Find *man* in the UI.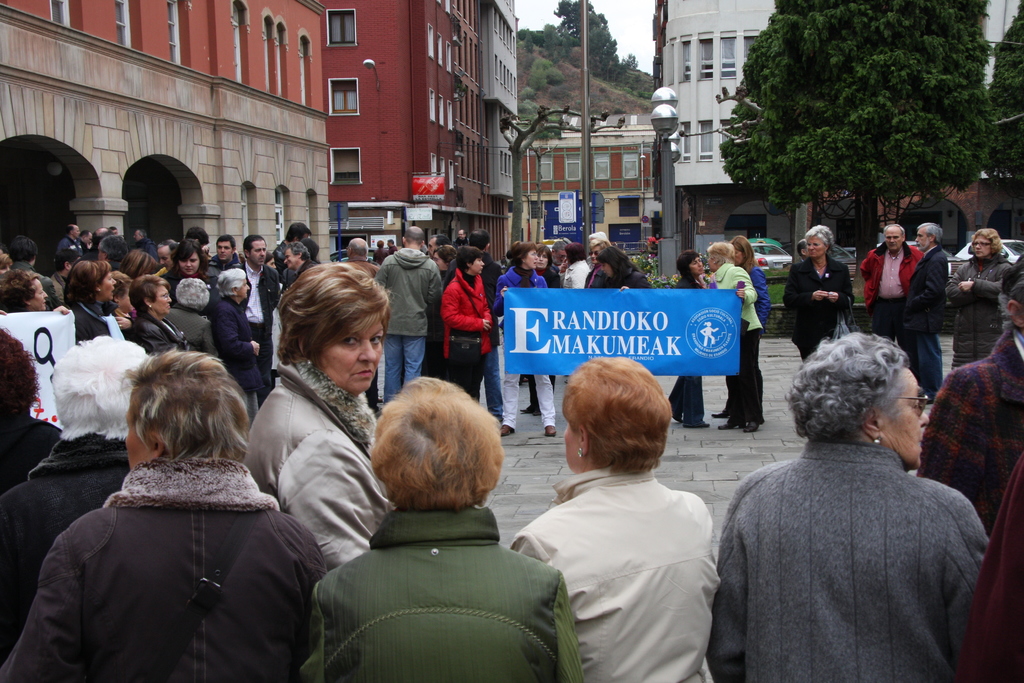
UI element at Rect(369, 226, 442, 408).
